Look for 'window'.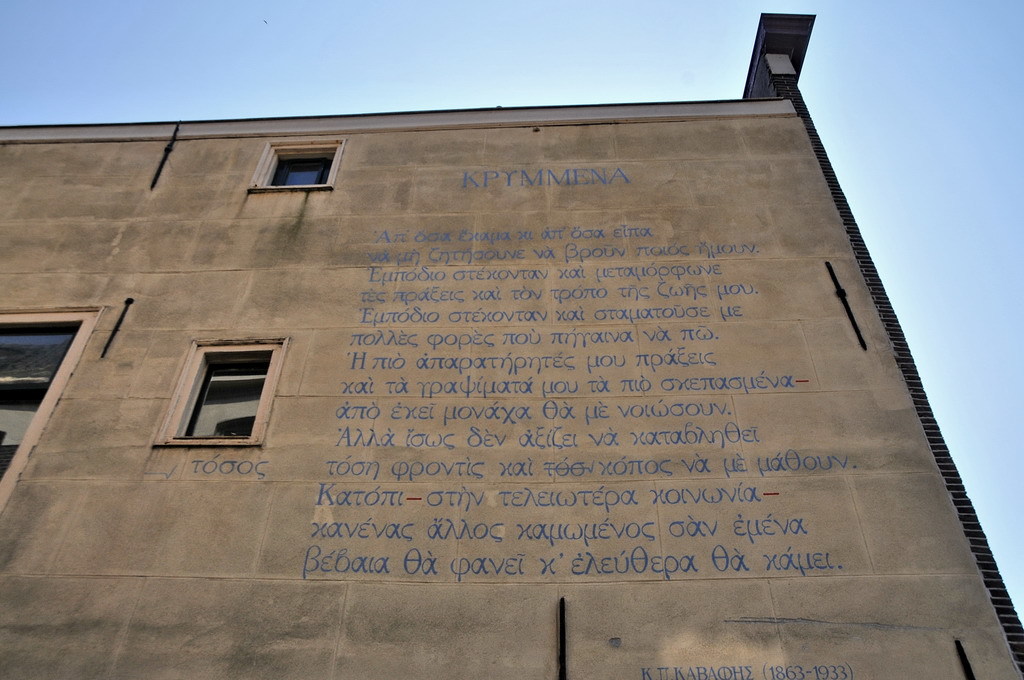
Found: (164, 321, 276, 459).
